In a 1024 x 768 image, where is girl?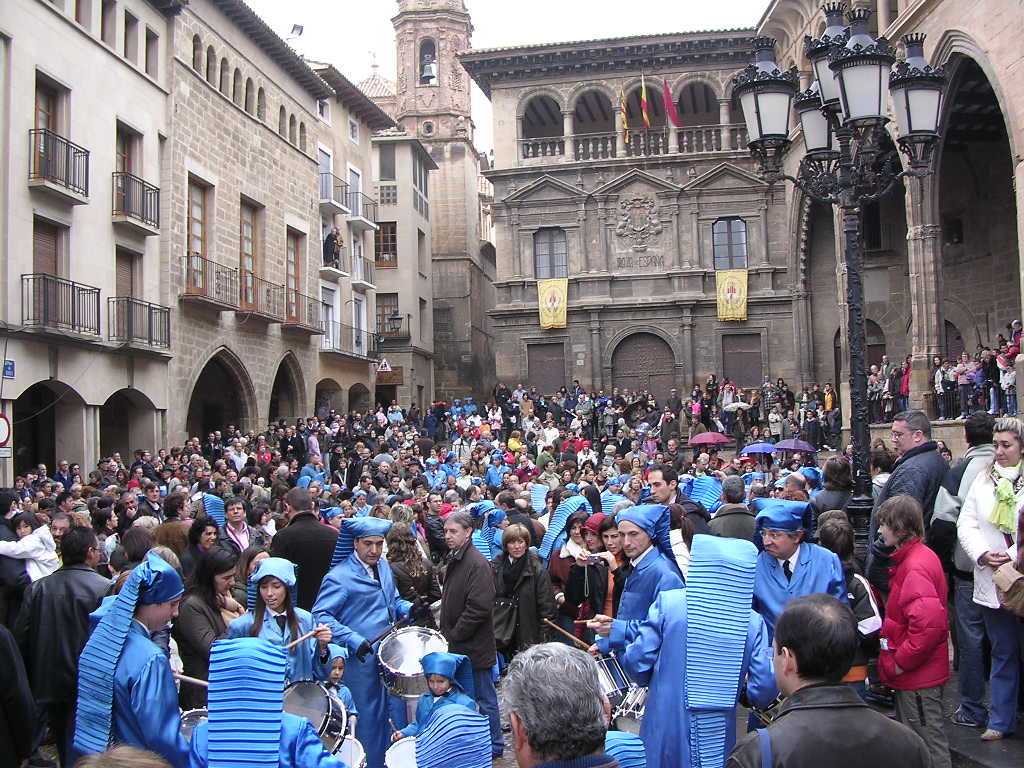
<bbox>0, 512, 60, 583</bbox>.
